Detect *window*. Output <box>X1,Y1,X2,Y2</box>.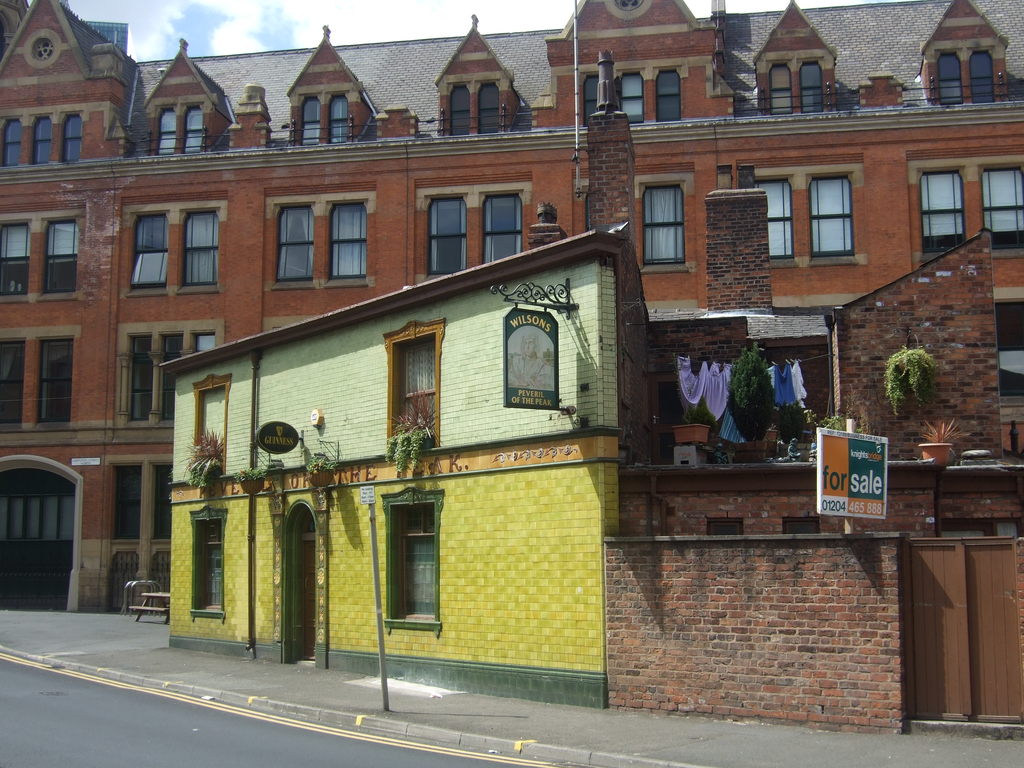
<box>130,330,213,416</box>.
